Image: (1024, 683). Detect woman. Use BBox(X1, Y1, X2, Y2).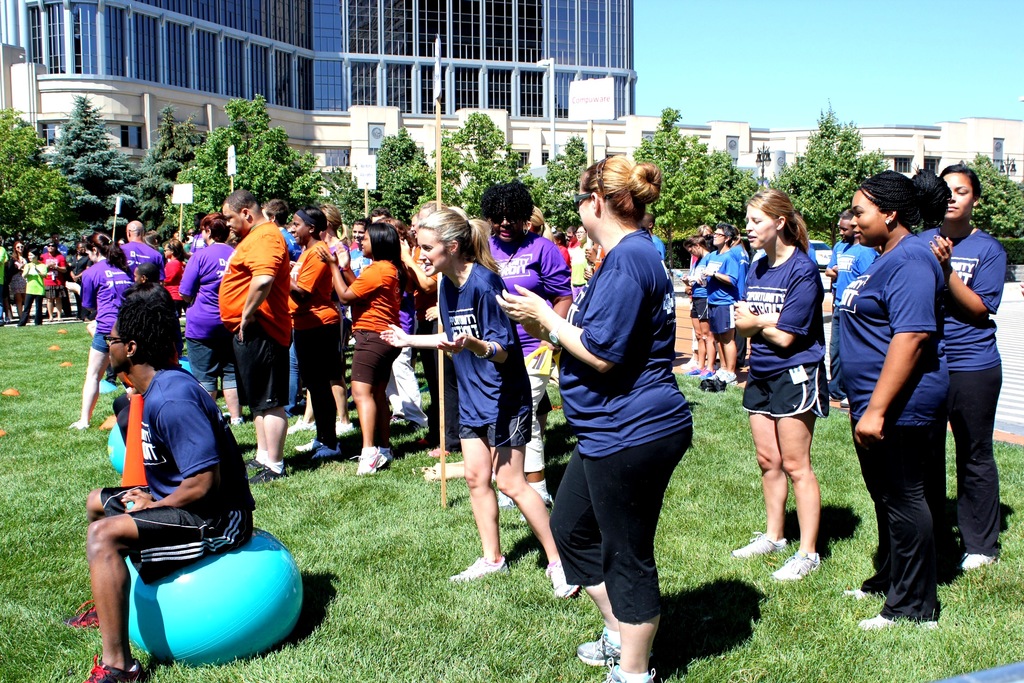
BBox(378, 207, 585, 602).
